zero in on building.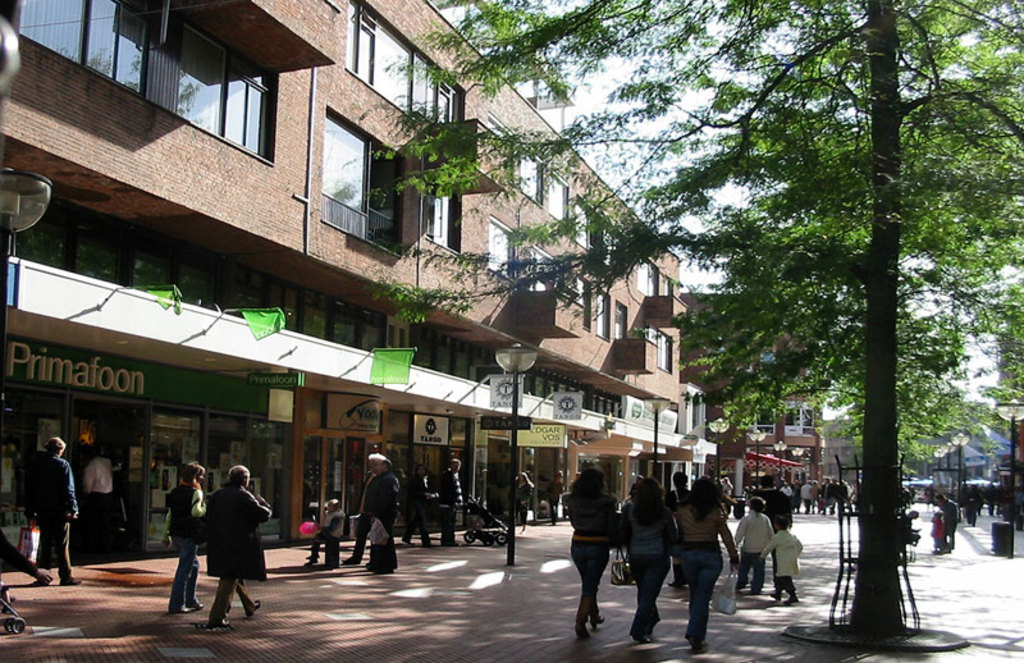
Zeroed in: bbox=[668, 379, 708, 481].
